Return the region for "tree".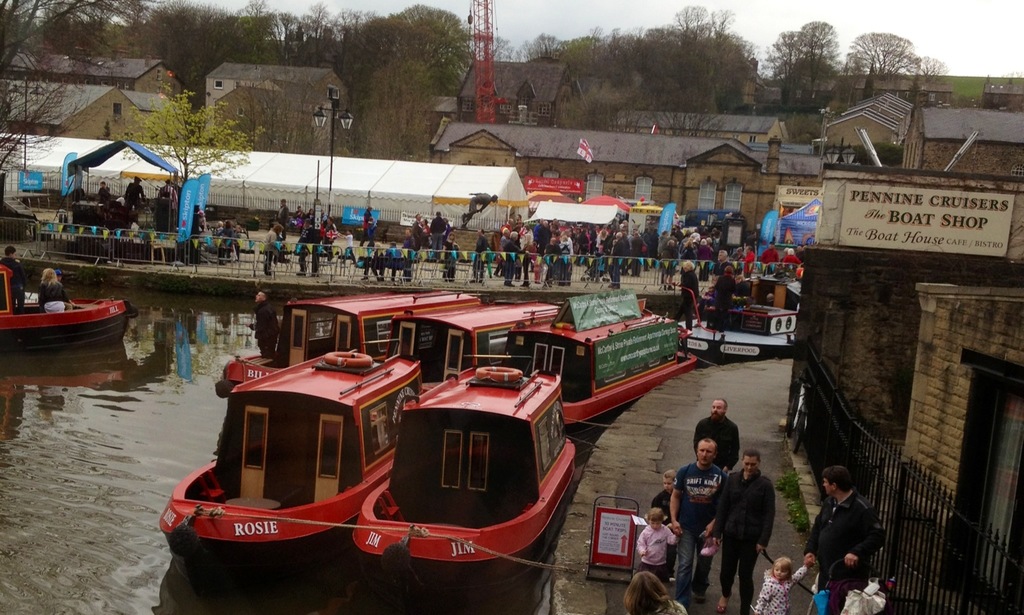
638:0:733:126.
